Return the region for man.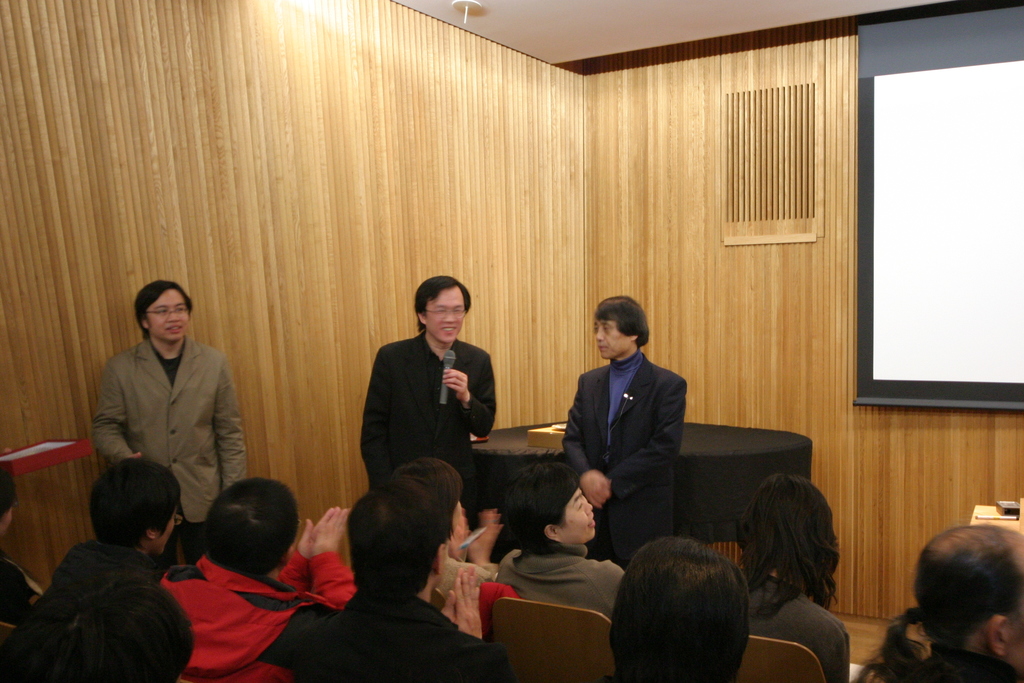
bbox=[106, 280, 255, 484].
